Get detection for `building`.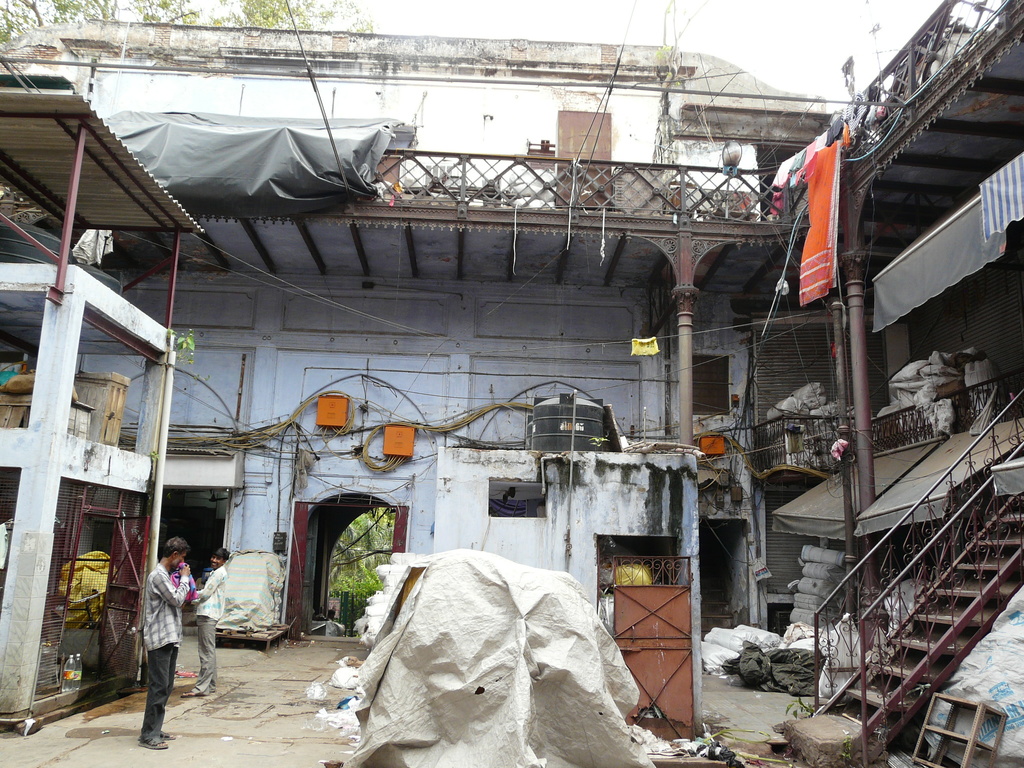
Detection: (x1=0, y1=0, x2=1023, y2=767).
